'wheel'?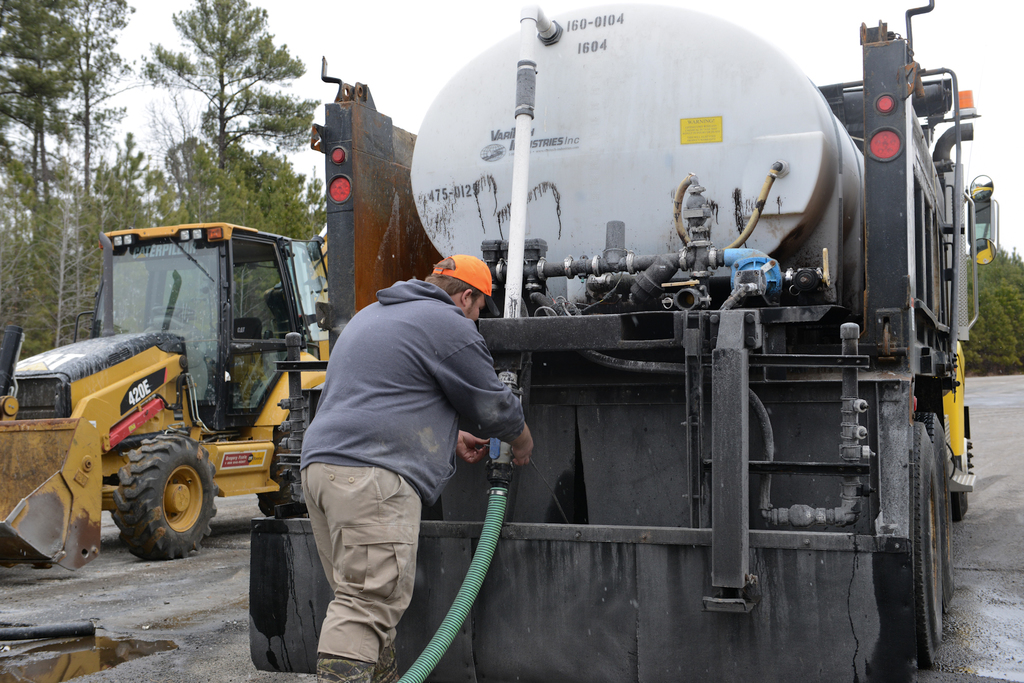
(113,431,219,559)
